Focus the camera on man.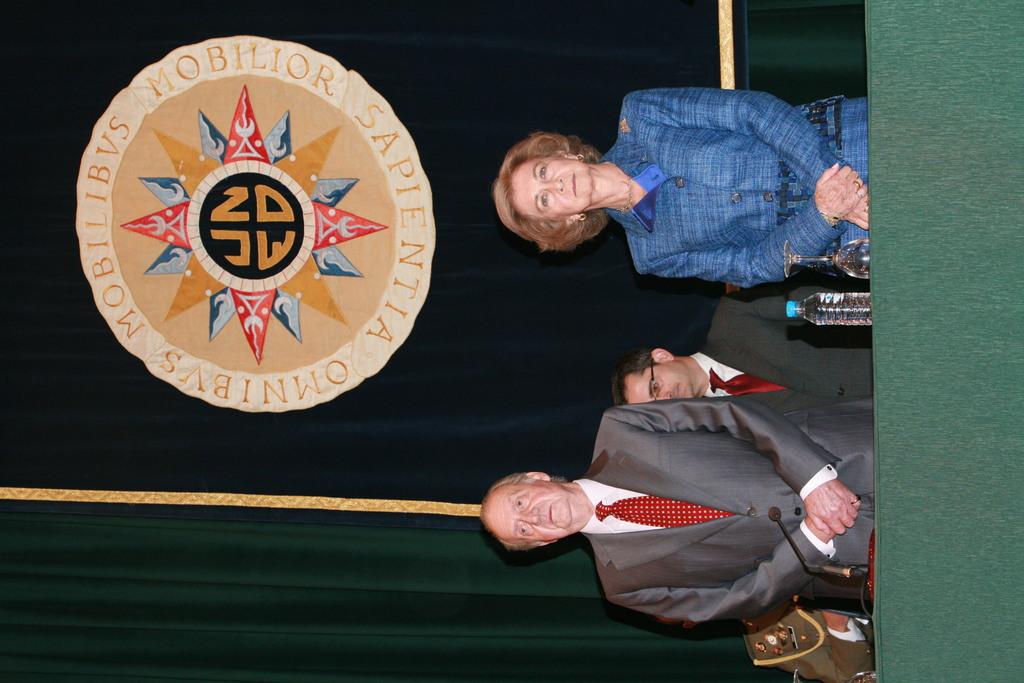
Focus region: BBox(610, 276, 880, 426).
